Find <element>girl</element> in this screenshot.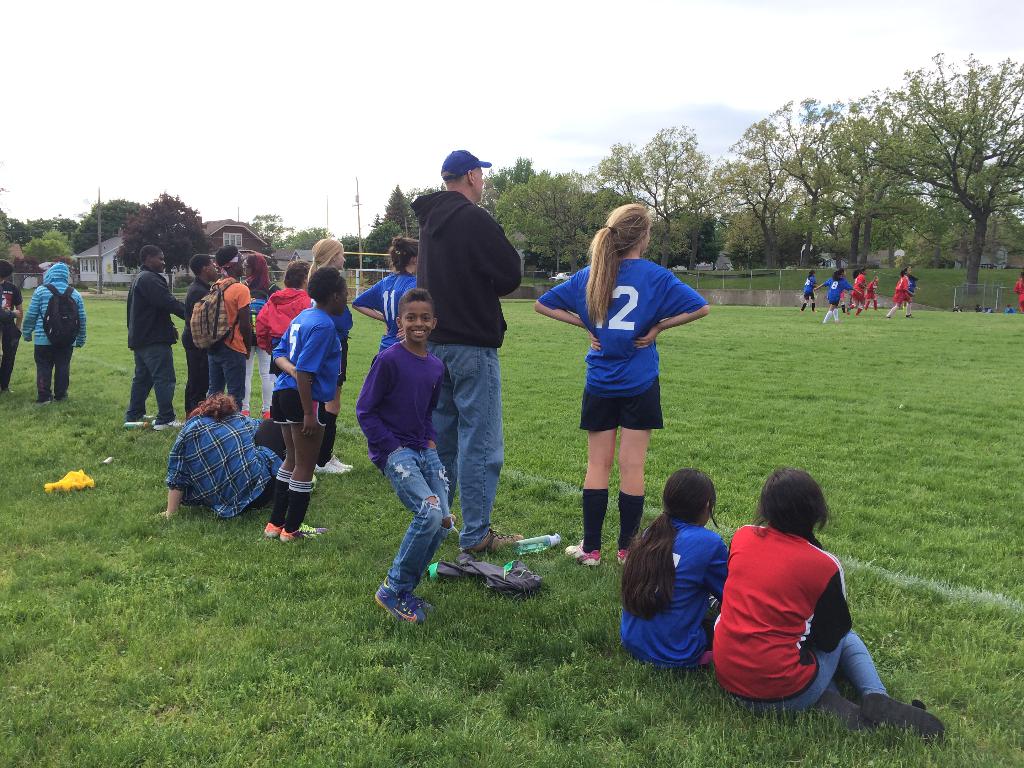
The bounding box for <element>girl</element> is 615, 463, 735, 666.
